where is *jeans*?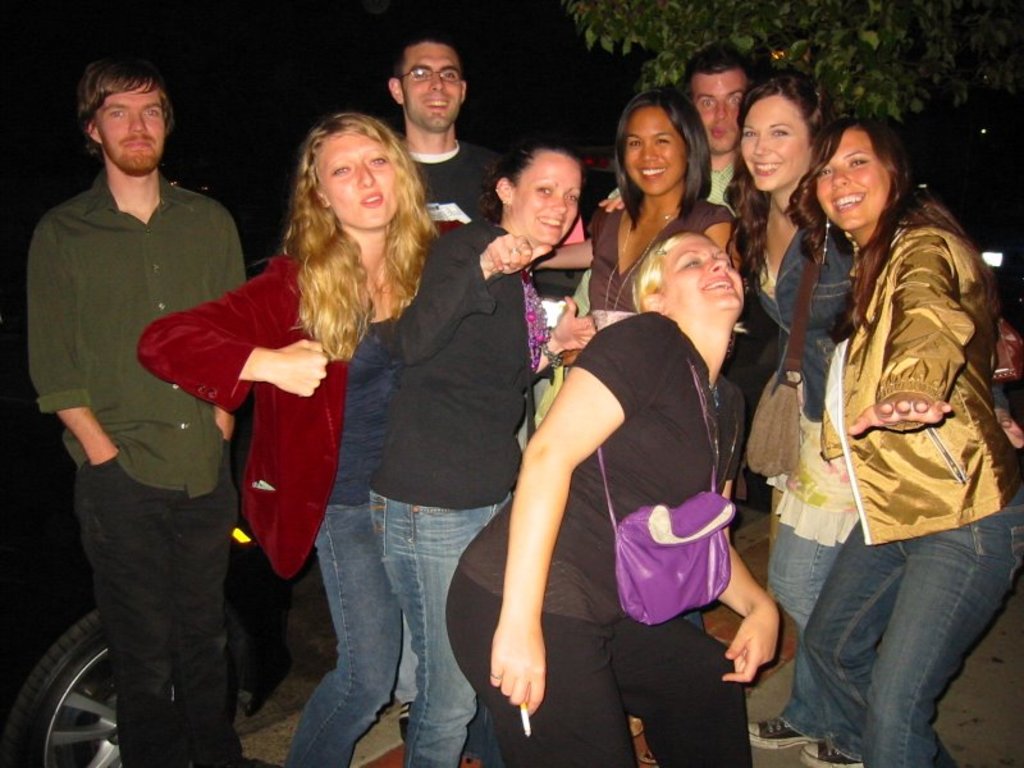
(79, 449, 261, 767).
